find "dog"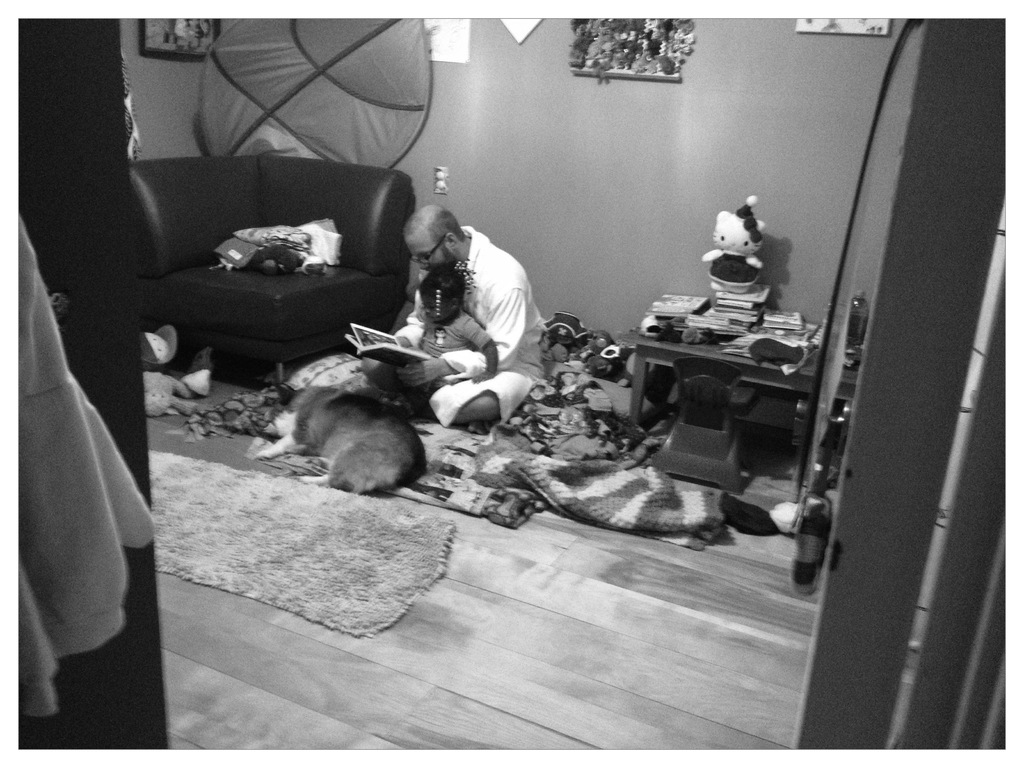
rect(255, 381, 433, 504)
